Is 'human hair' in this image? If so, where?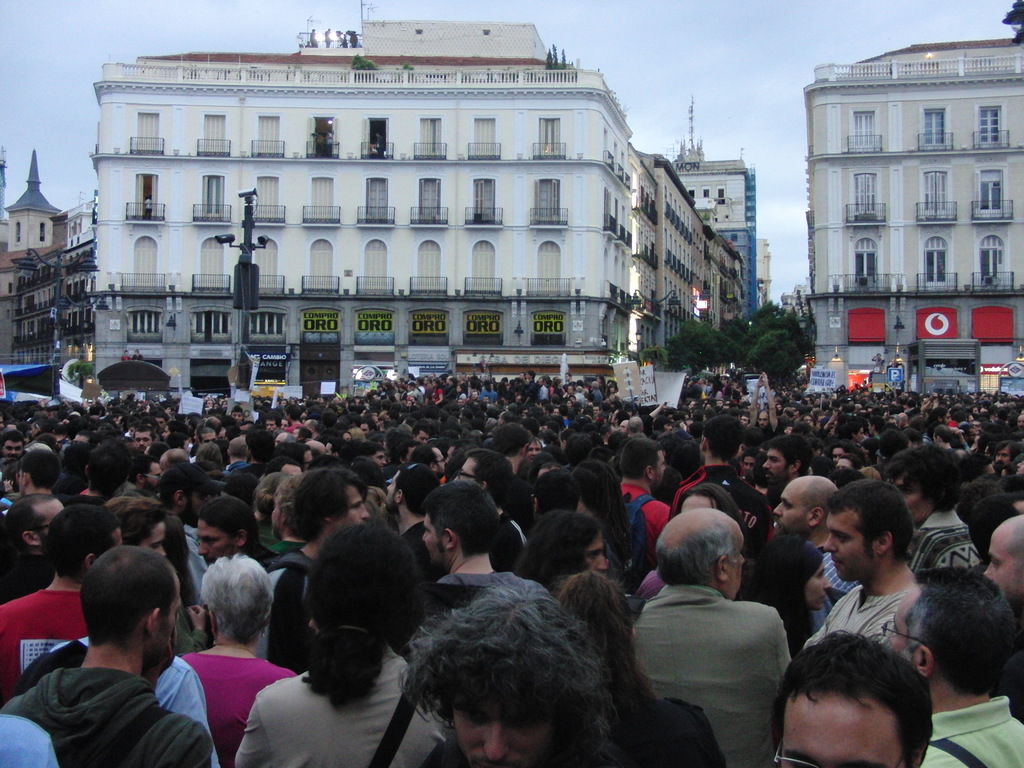
Yes, at bbox(769, 621, 934, 767).
